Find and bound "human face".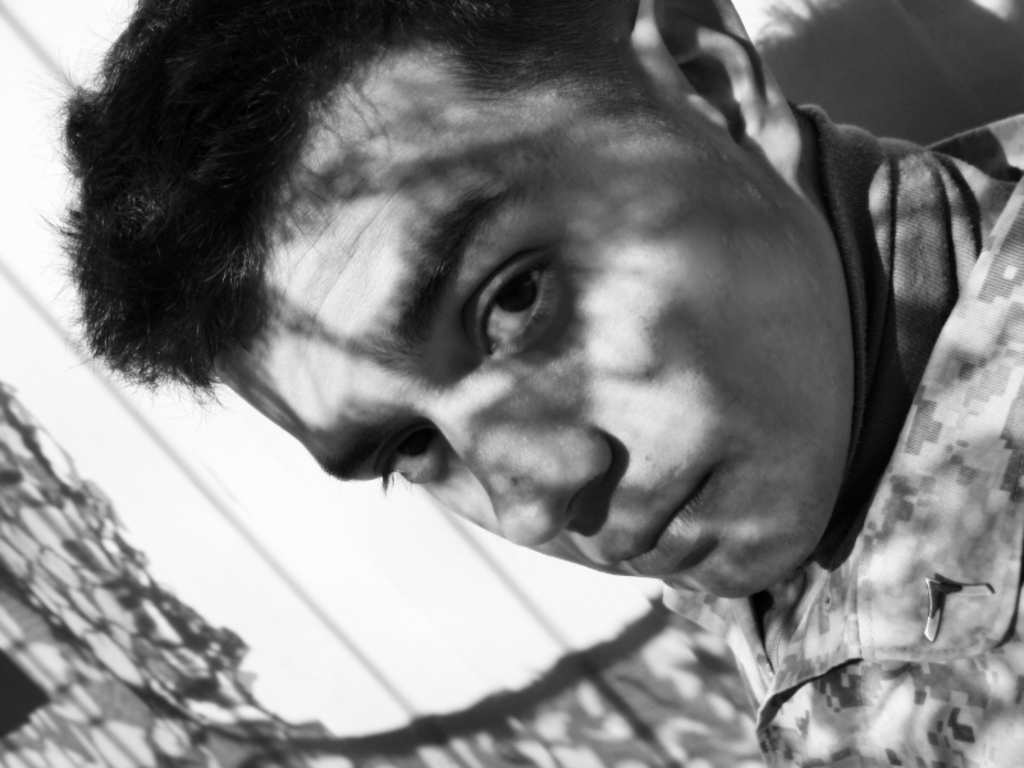
Bound: locate(214, 36, 845, 599).
